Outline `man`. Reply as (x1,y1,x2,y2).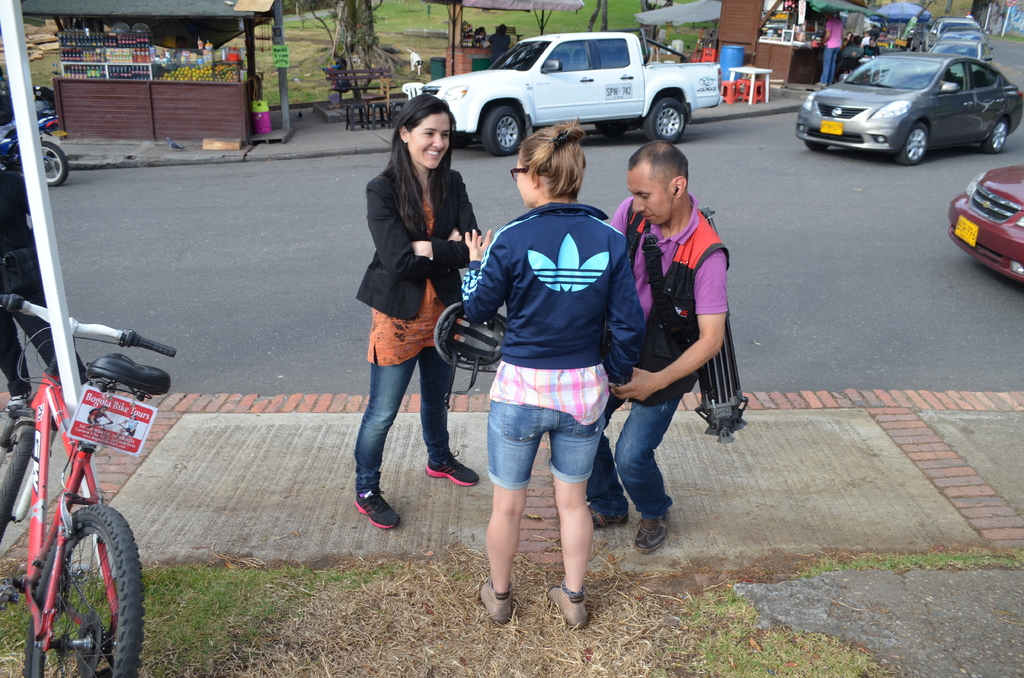
(586,140,731,552).
